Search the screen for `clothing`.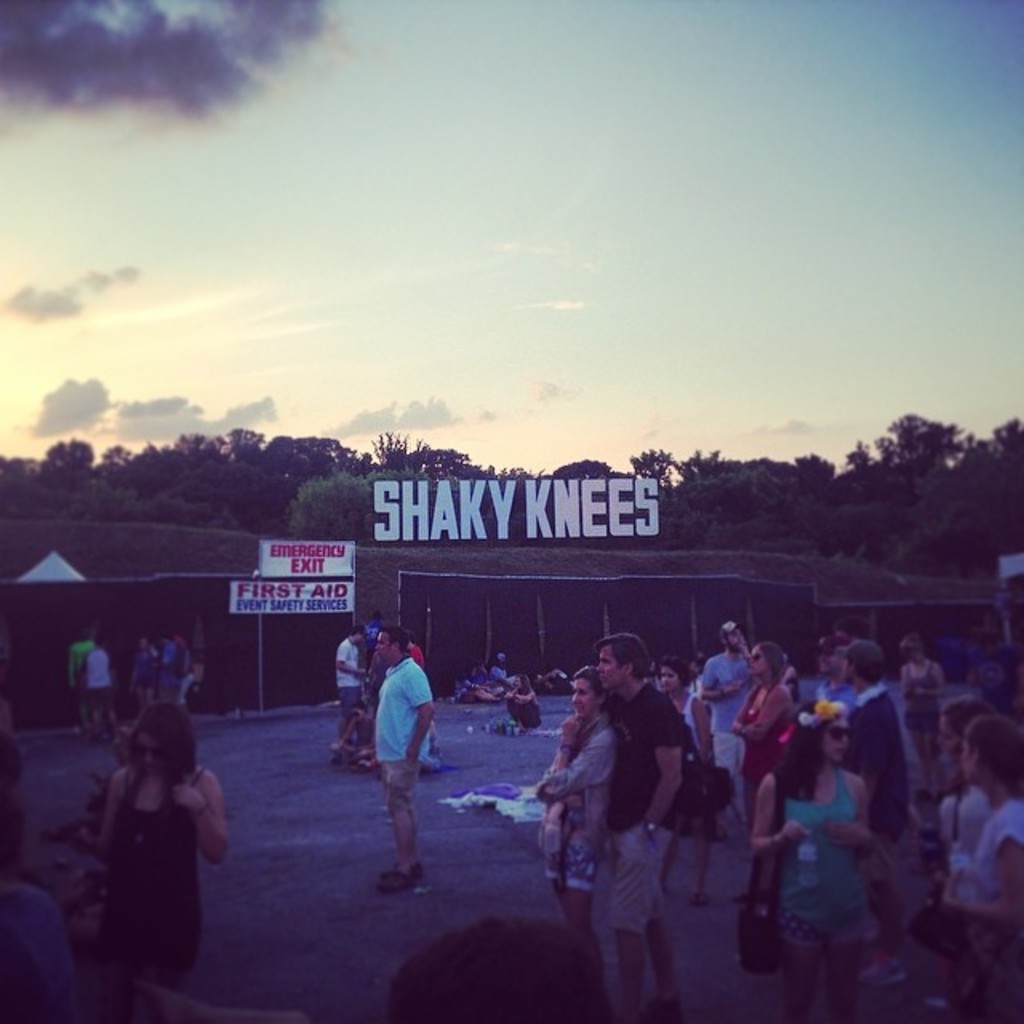
Found at select_region(373, 659, 434, 826).
